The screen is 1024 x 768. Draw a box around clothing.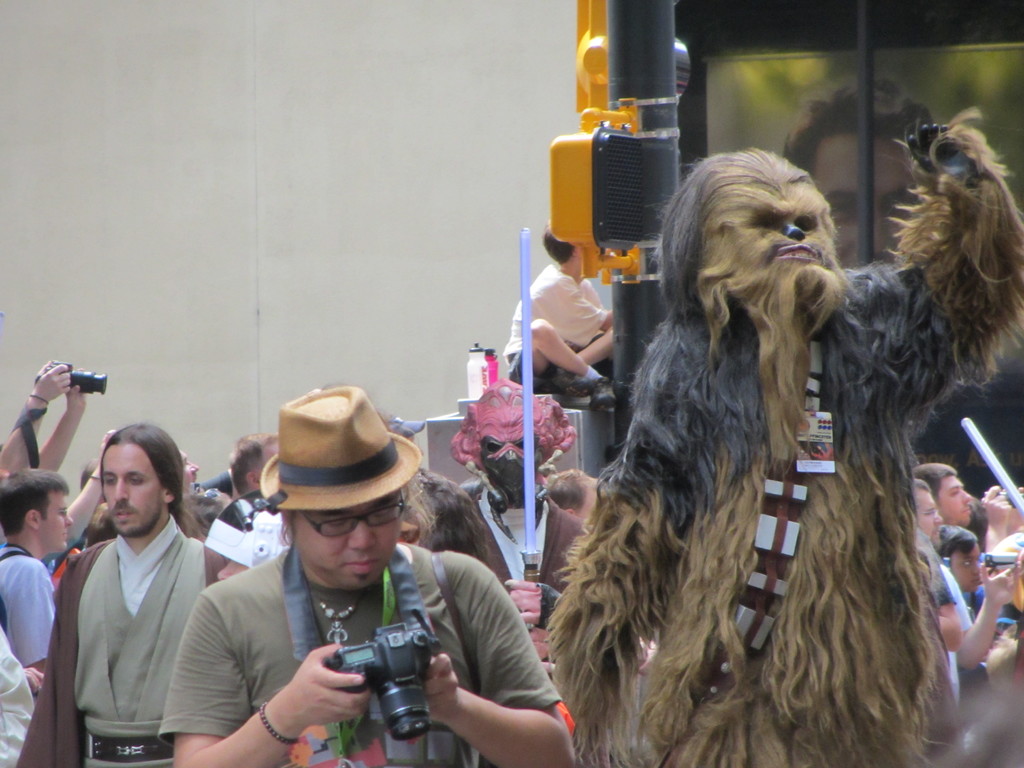
{"left": 45, "top": 481, "right": 219, "bottom": 764}.
